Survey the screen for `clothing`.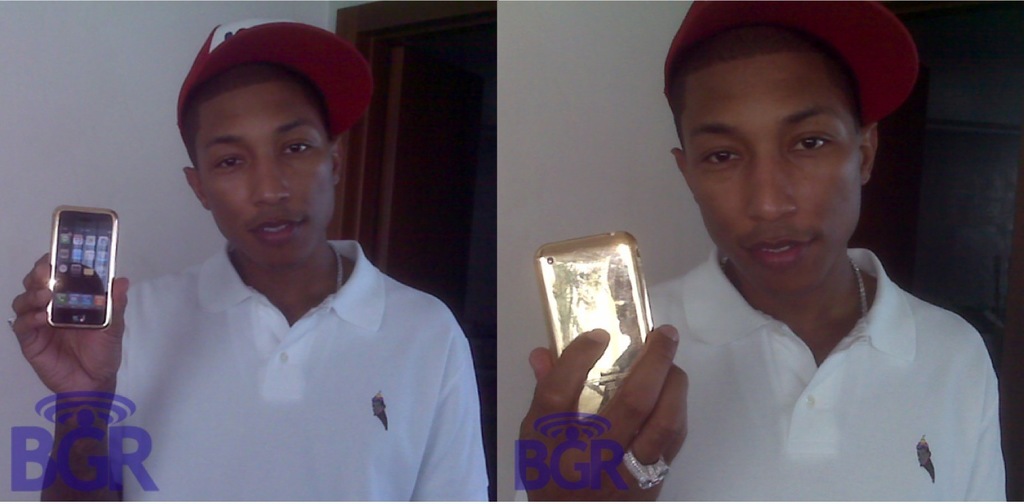
Survey found: {"left": 647, "top": 236, "right": 1013, "bottom": 499}.
